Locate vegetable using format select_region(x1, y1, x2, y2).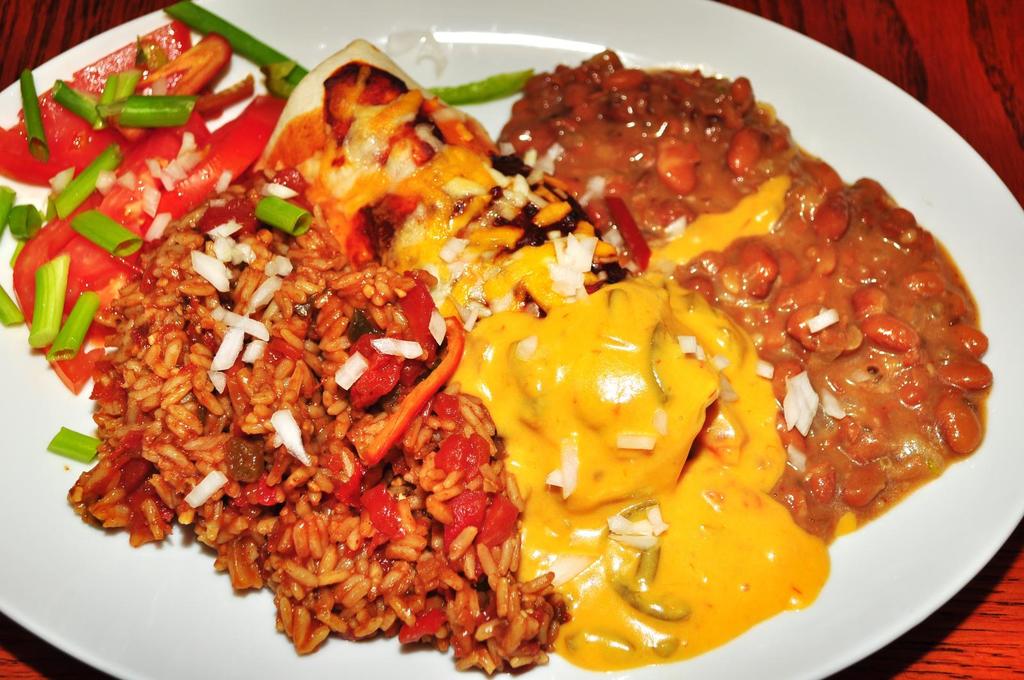
select_region(0, 185, 20, 242).
